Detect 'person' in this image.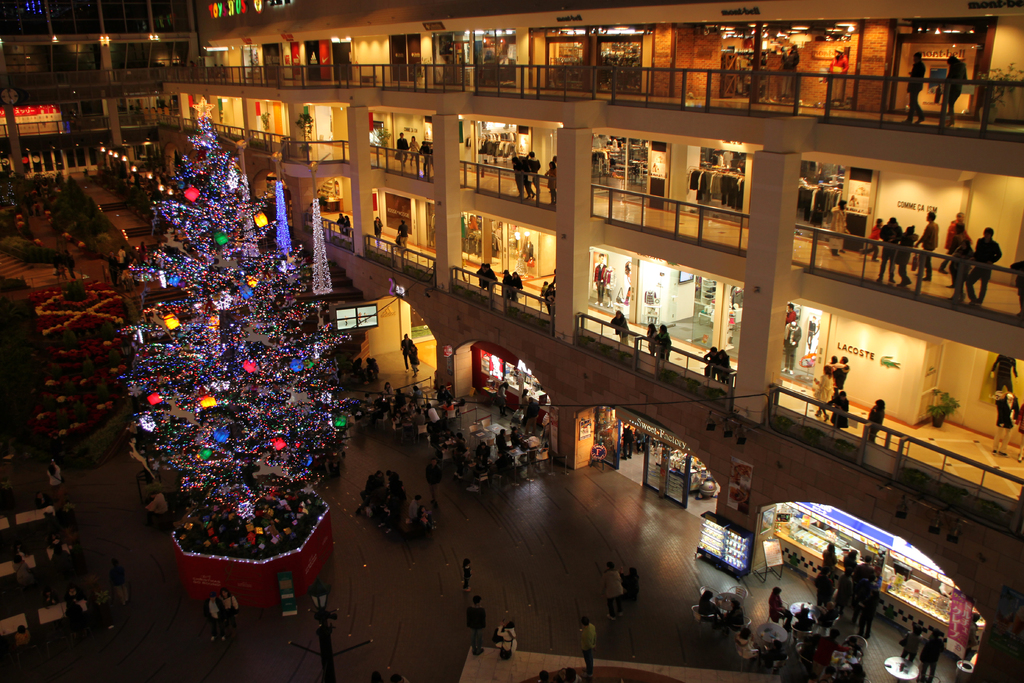
Detection: [x1=906, y1=49, x2=931, y2=123].
